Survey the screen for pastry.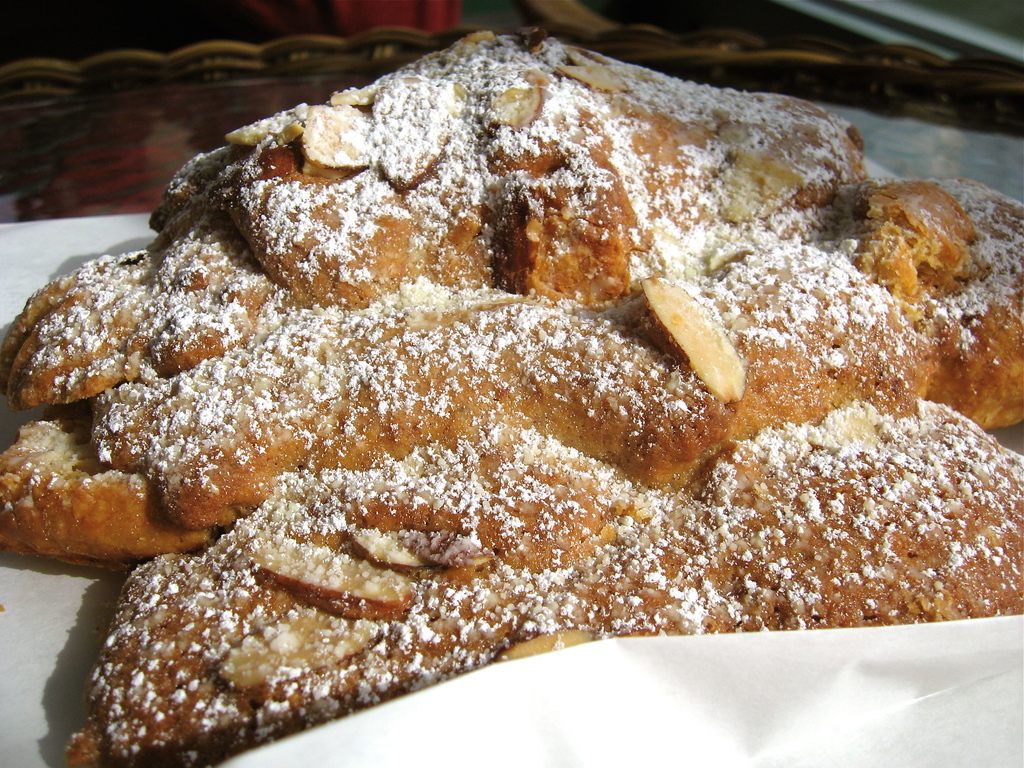
Survey found: 150,20,864,311.
